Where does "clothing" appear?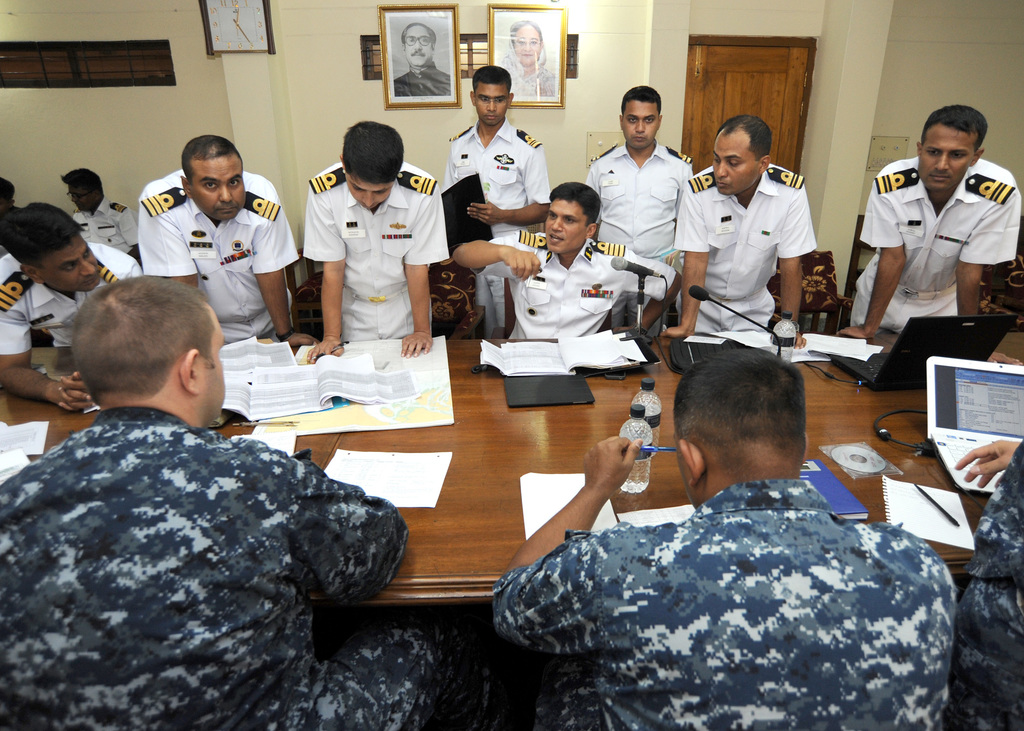
Appears at box=[956, 443, 1023, 730].
